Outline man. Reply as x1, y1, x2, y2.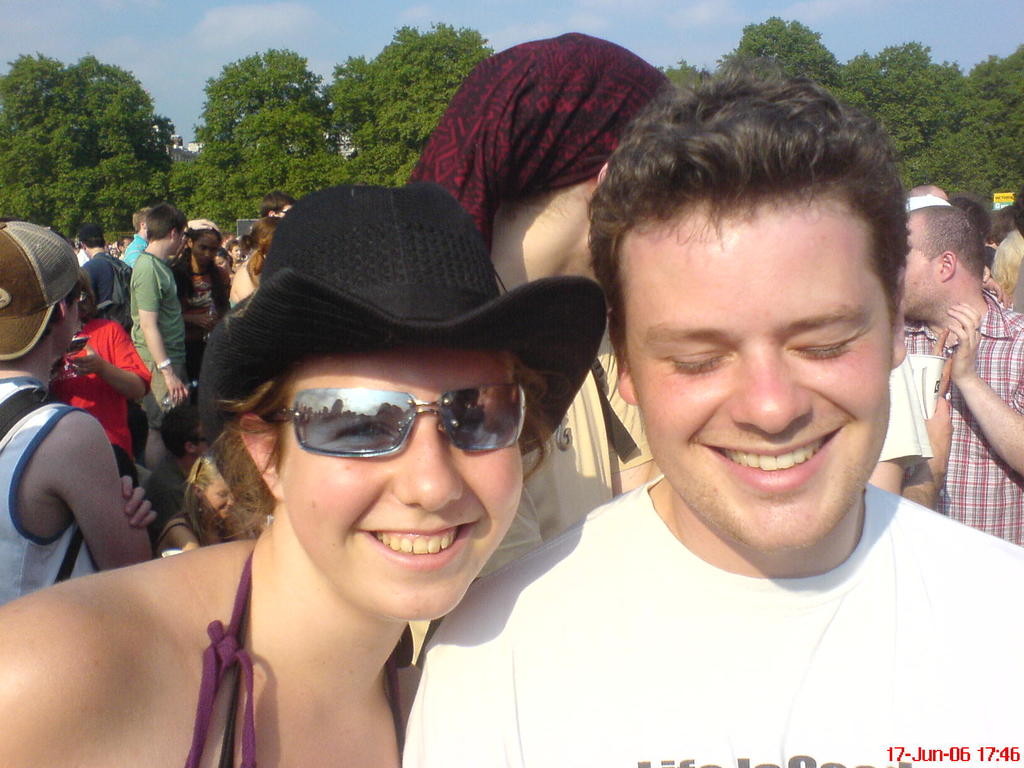
907, 202, 1023, 542.
